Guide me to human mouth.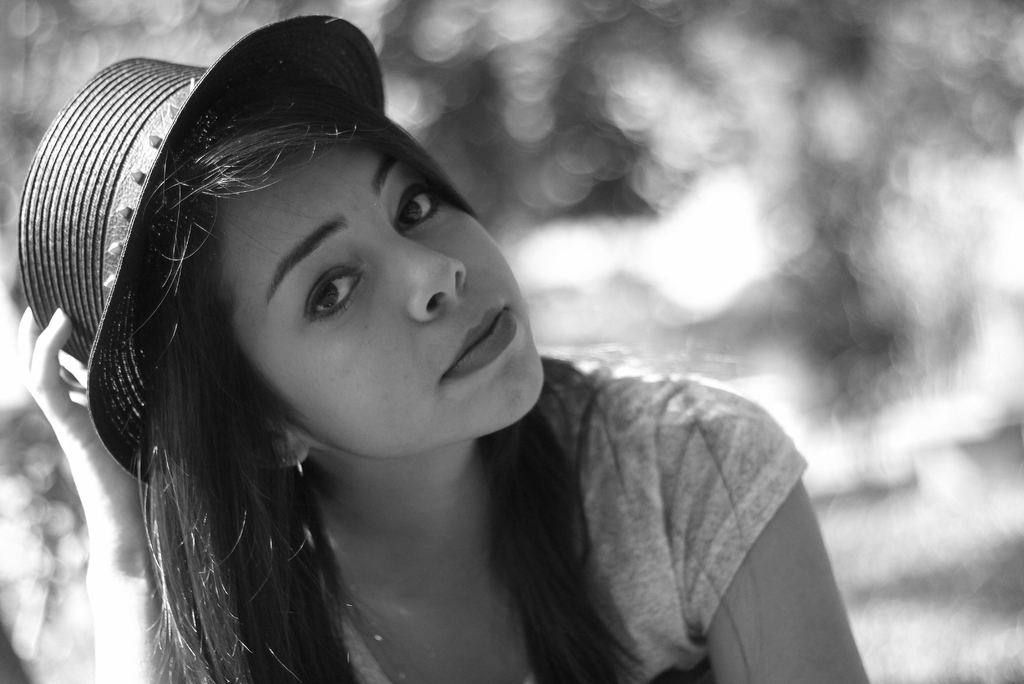
Guidance: {"x1": 438, "y1": 306, "x2": 513, "y2": 387}.
